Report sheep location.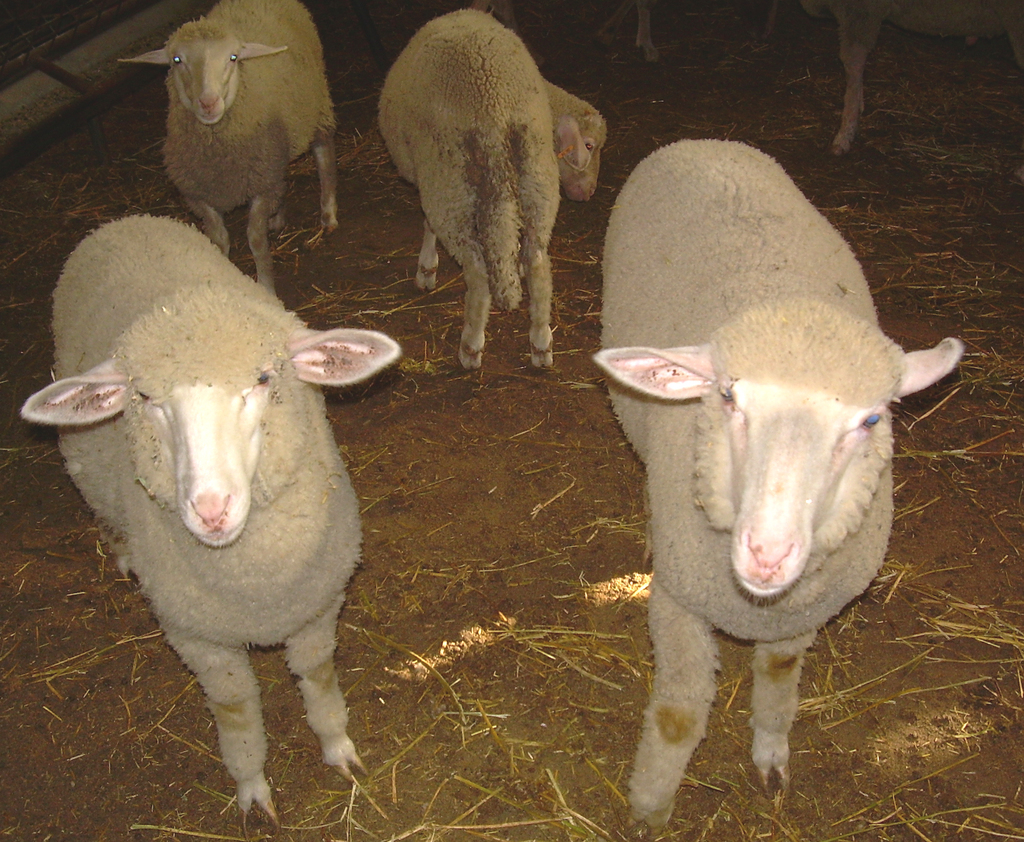
Report: 118:0:339:292.
